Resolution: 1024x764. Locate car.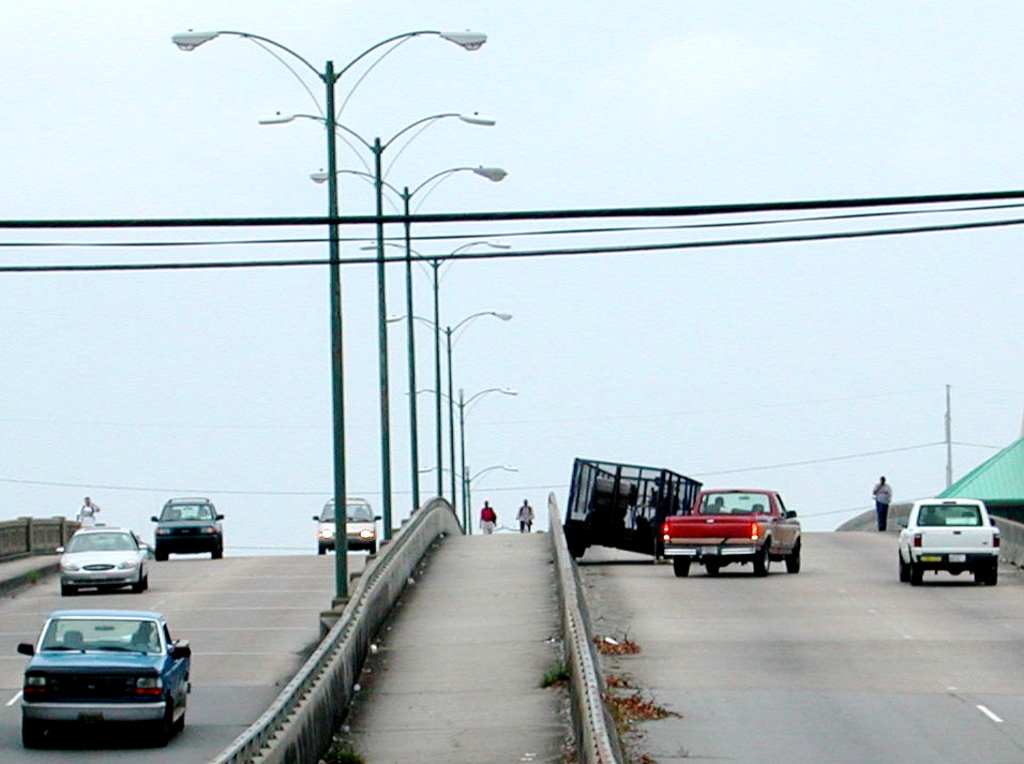
detection(138, 489, 224, 561).
